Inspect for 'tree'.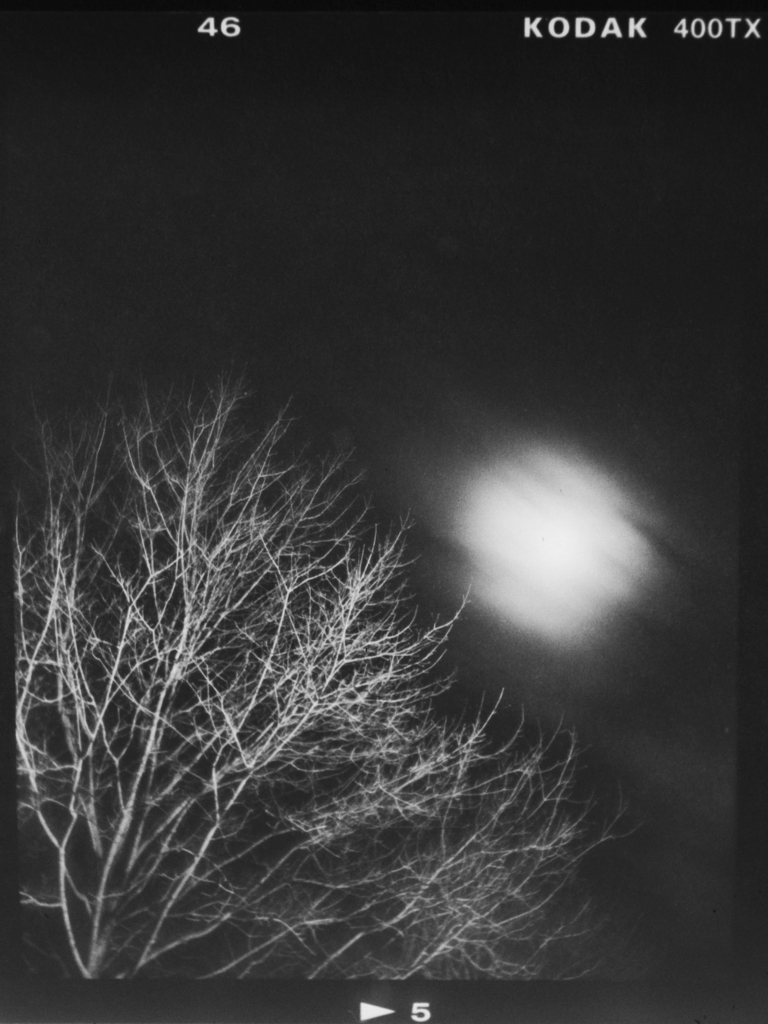
Inspection: locate(25, 330, 497, 940).
